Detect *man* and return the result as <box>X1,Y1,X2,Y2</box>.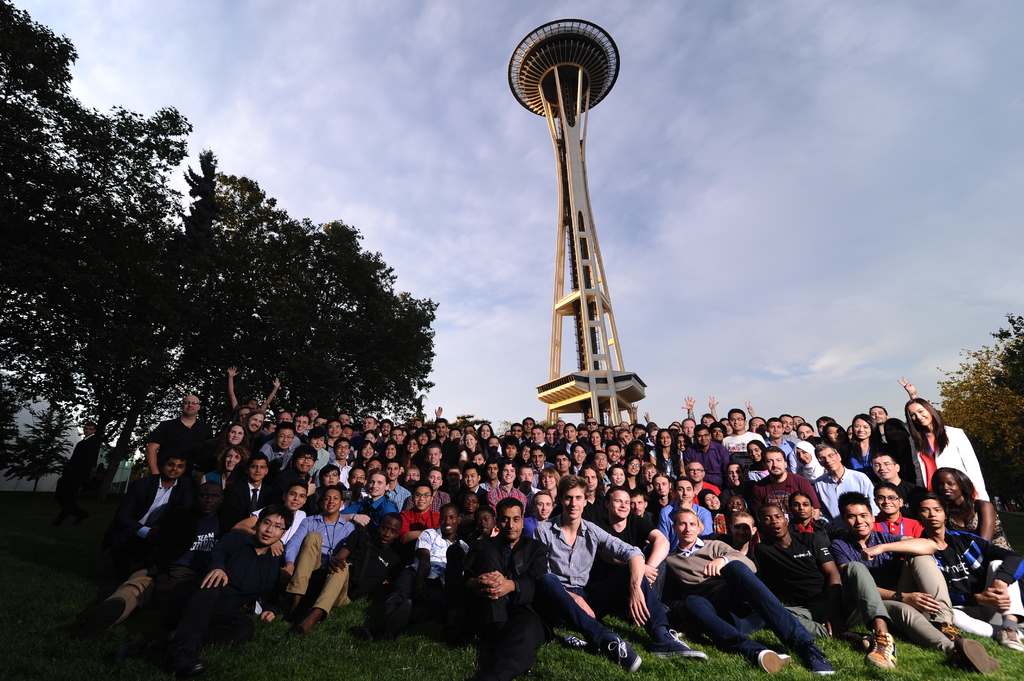
<box>525,422,557,449</box>.
